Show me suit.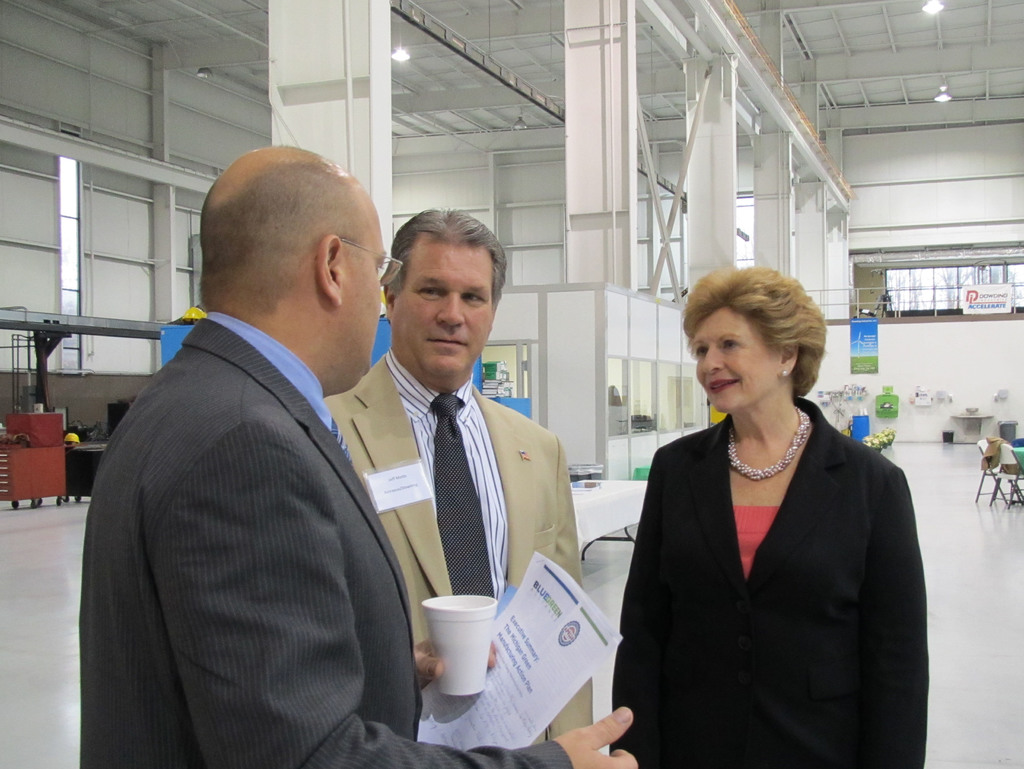
suit is here: (593,341,940,761).
